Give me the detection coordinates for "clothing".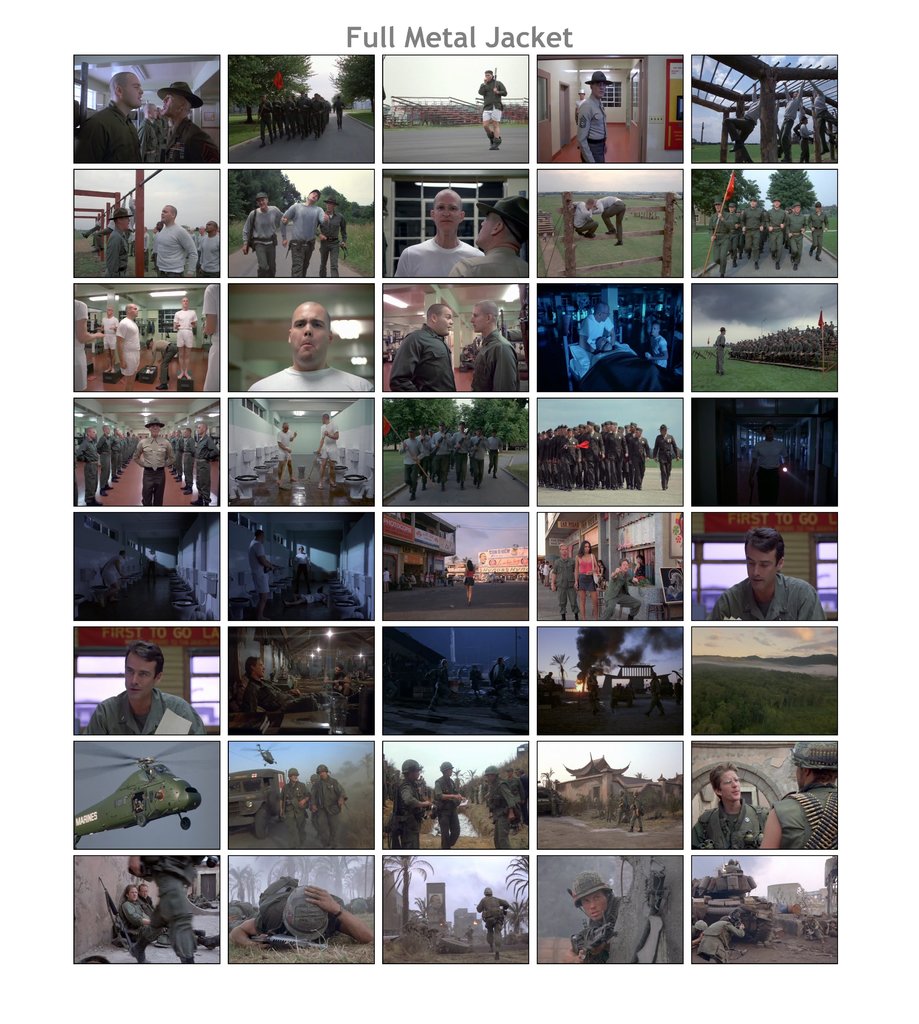
Rect(238, 204, 287, 264).
